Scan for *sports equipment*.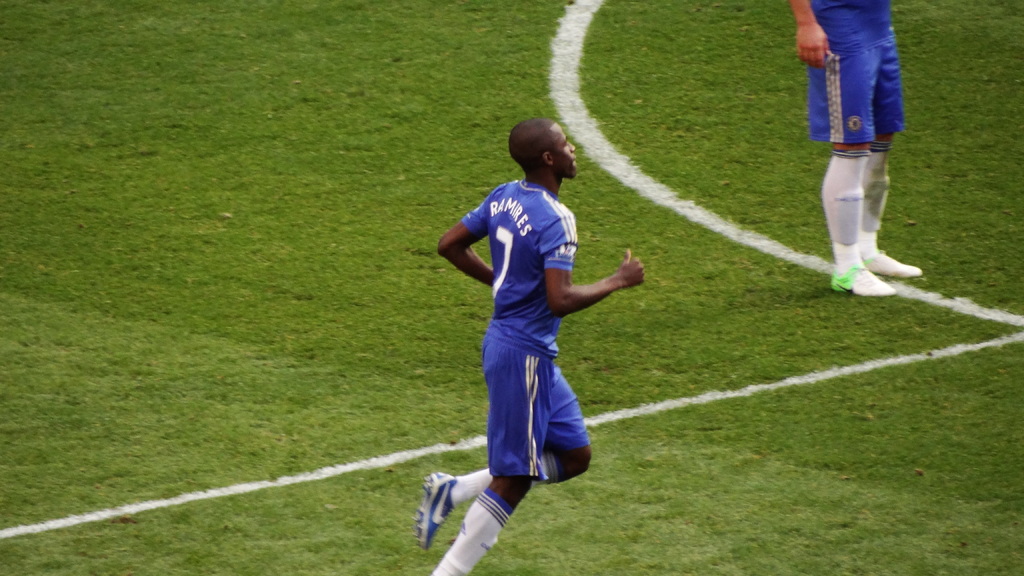
Scan result: rect(867, 252, 920, 280).
